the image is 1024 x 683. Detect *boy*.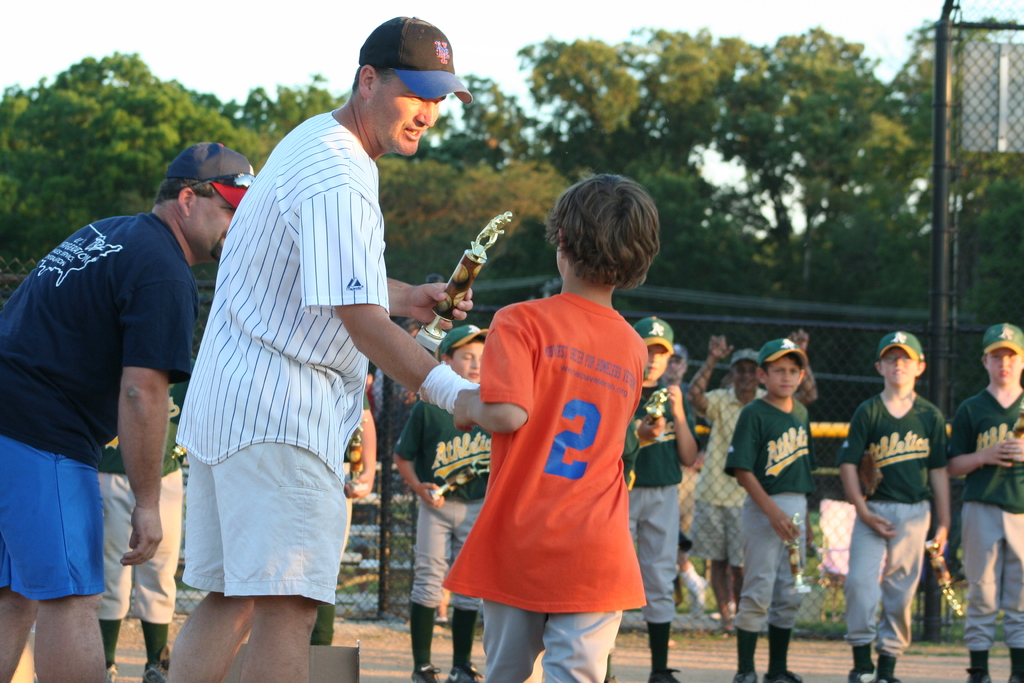
Detection: 425, 157, 691, 682.
